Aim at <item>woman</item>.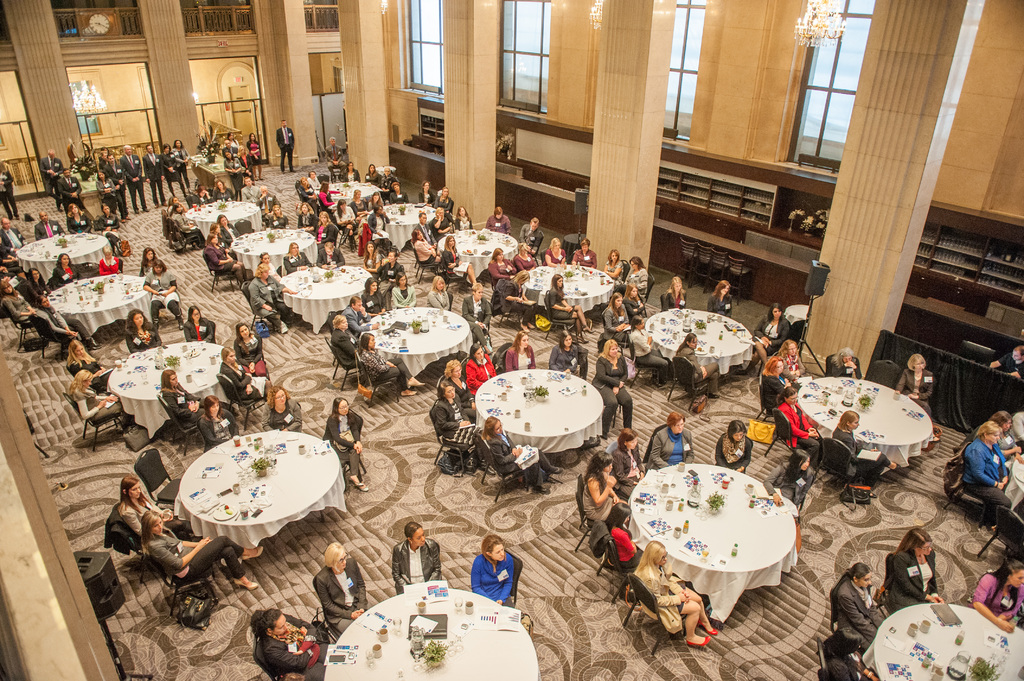
Aimed at bbox=(172, 138, 189, 186).
